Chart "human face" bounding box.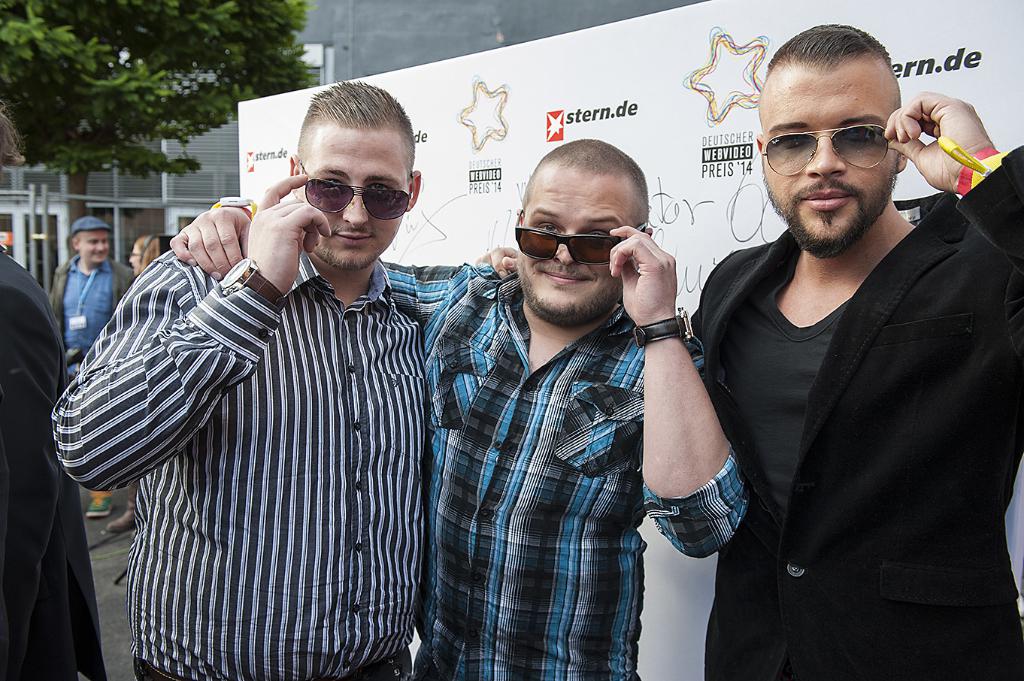
Charted: select_region(124, 234, 145, 276).
